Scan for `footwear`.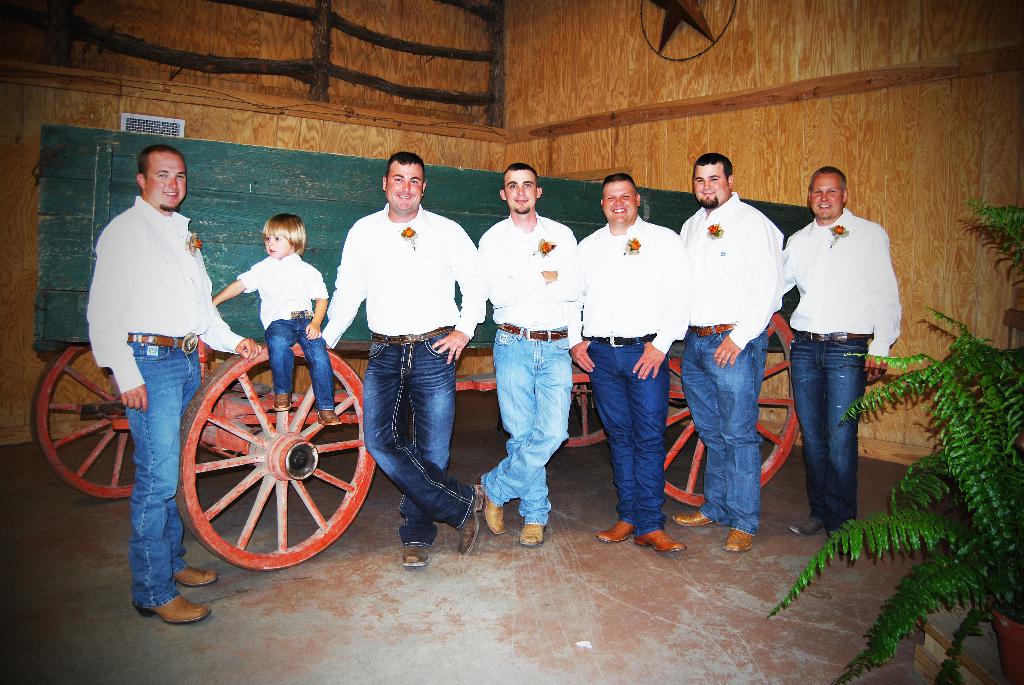
Scan result: bbox=(477, 478, 509, 539).
